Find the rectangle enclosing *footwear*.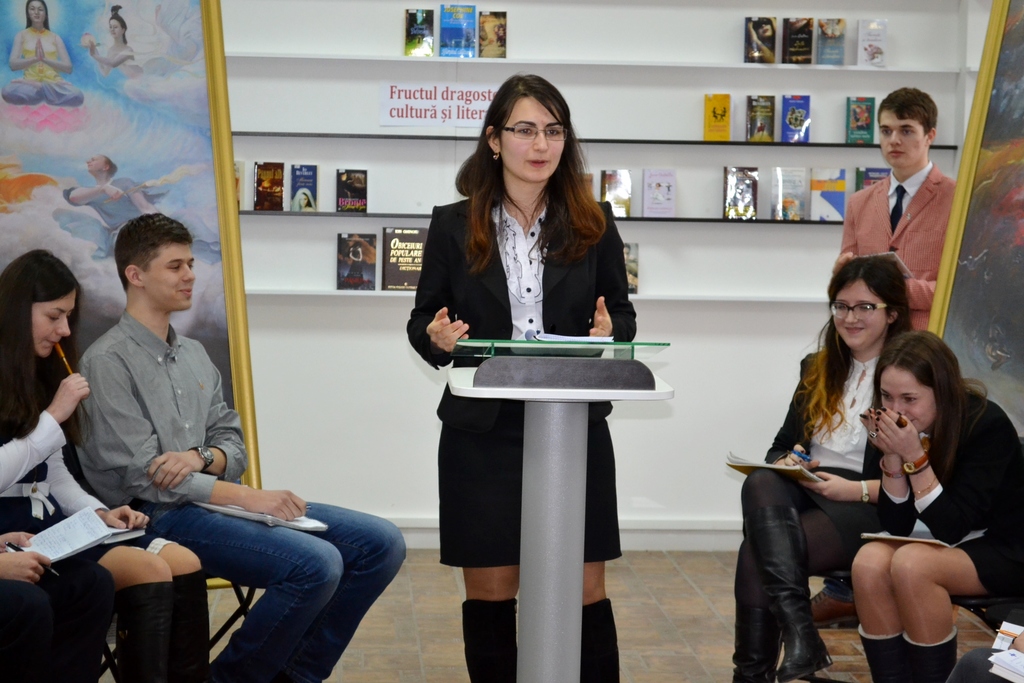
x1=904 y1=627 x2=959 y2=682.
